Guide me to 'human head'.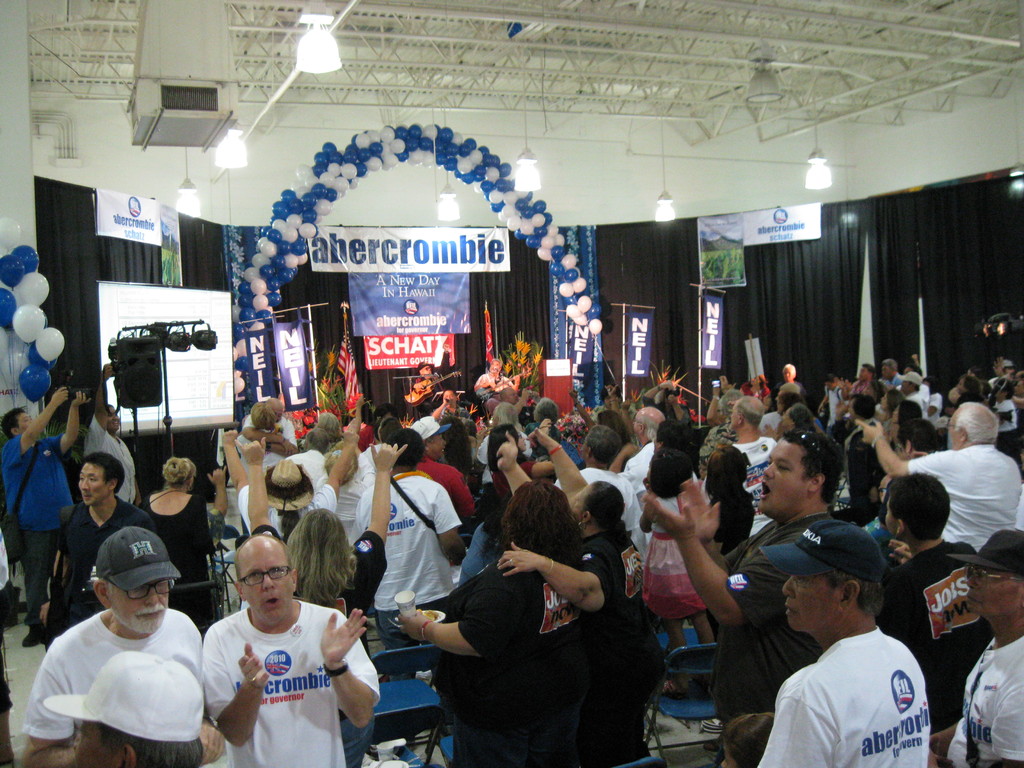
Guidance: region(304, 428, 330, 452).
